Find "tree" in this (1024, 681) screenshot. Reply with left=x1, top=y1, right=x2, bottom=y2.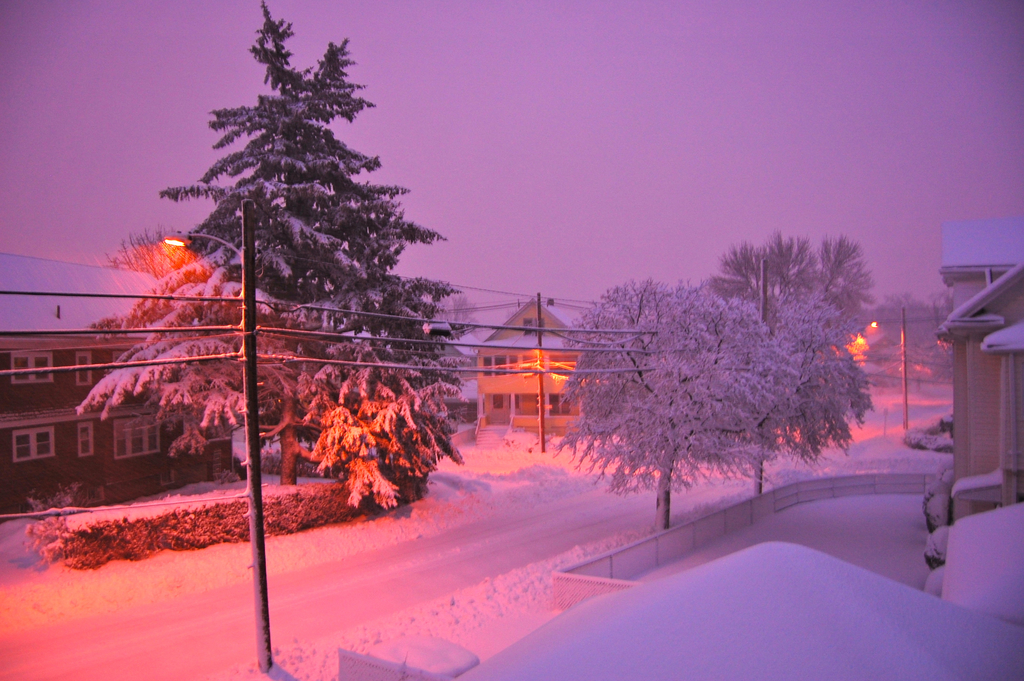
left=552, top=277, right=792, bottom=536.
